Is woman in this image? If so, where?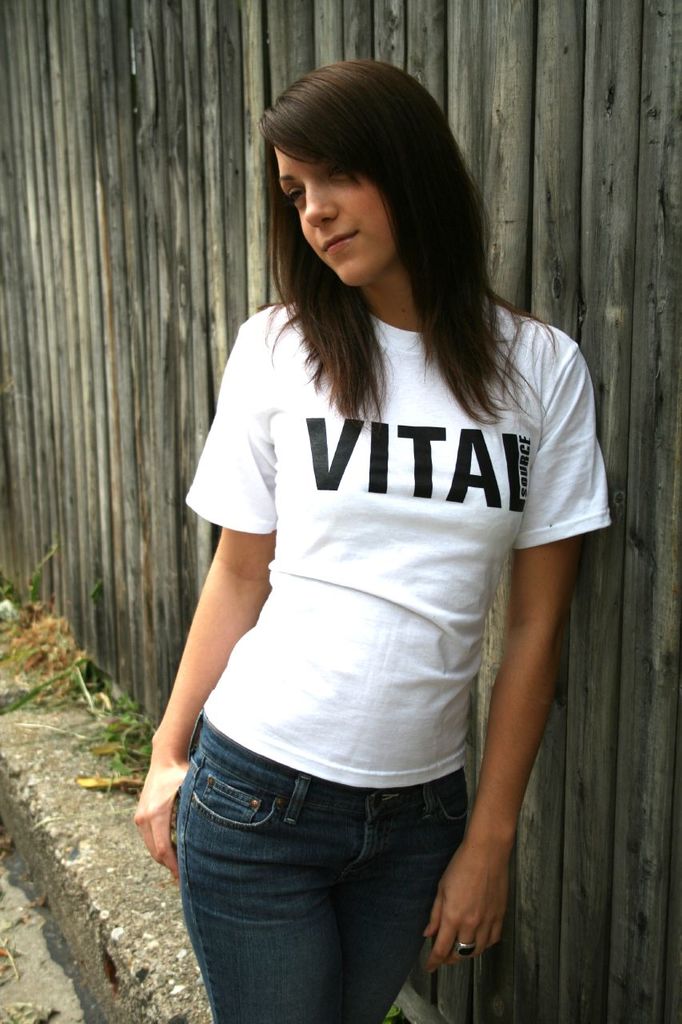
Yes, at (126, 54, 625, 1023).
